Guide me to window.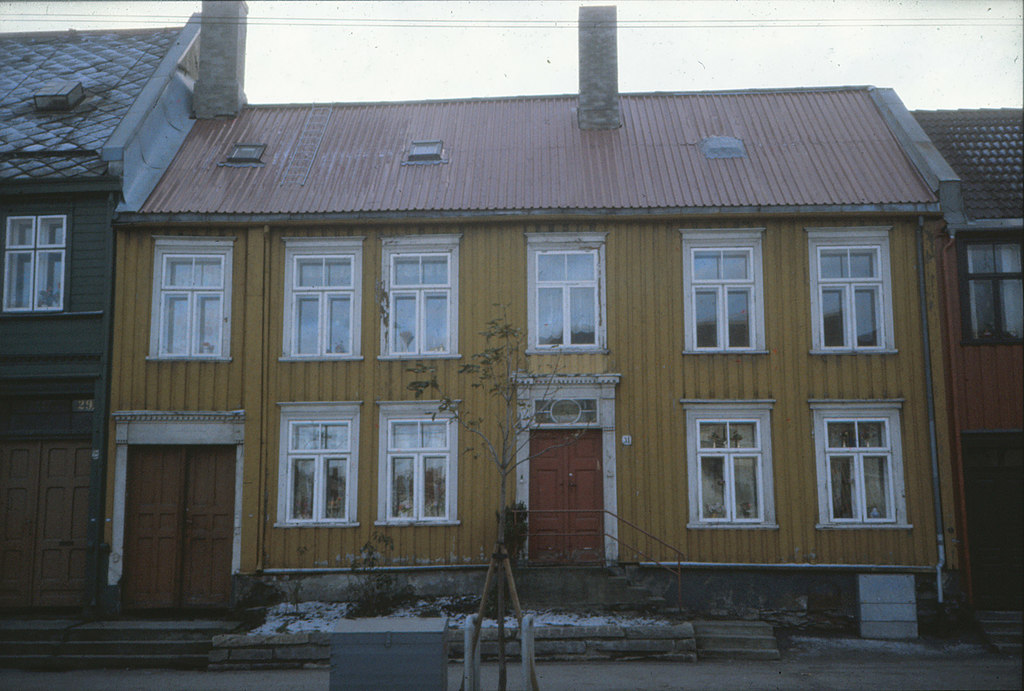
Guidance: l=374, t=399, r=459, b=527.
